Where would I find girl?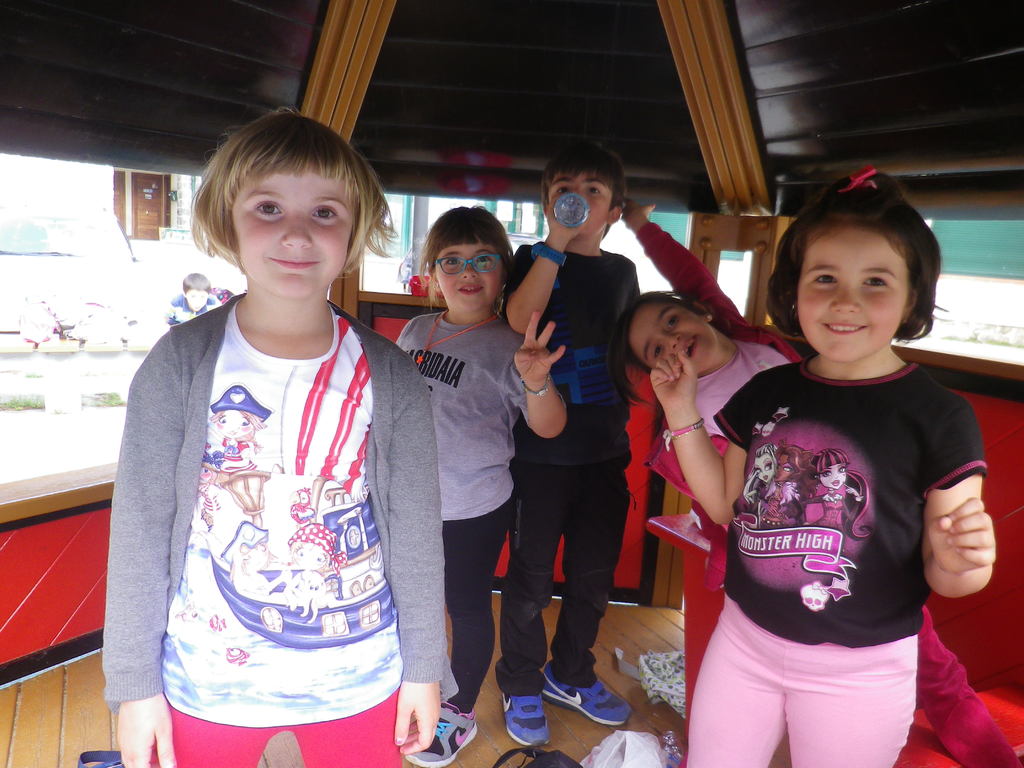
At <region>396, 203, 569, 764</region>.
